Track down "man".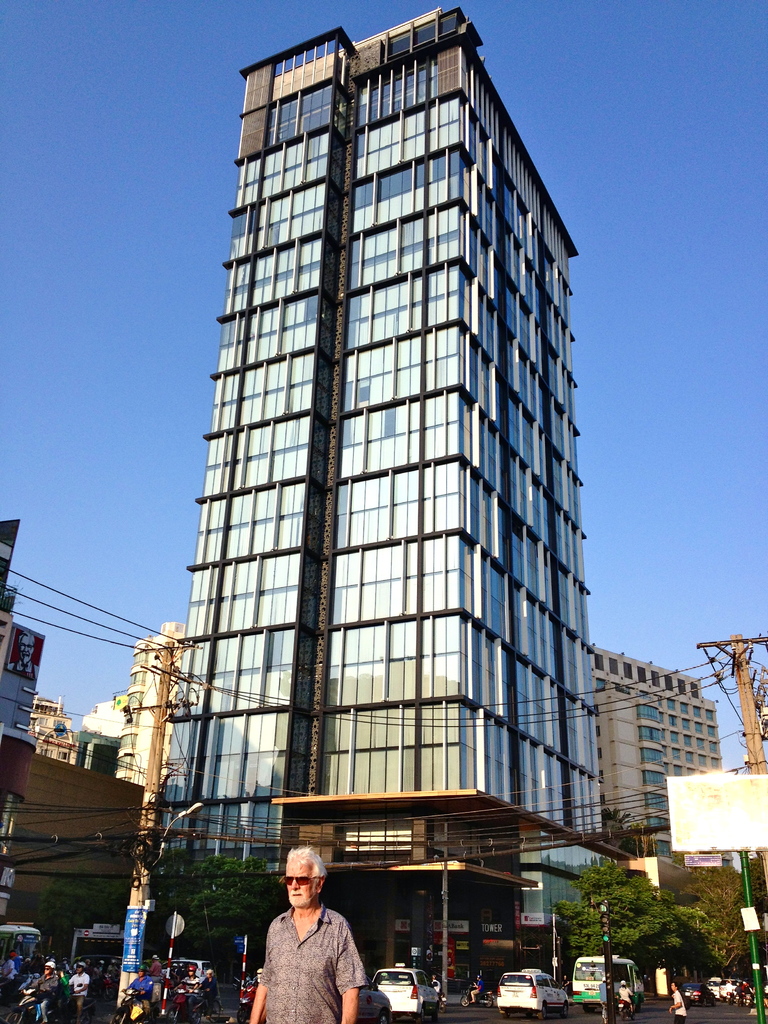
Tracked to box=[147, 953, 161, 976].
